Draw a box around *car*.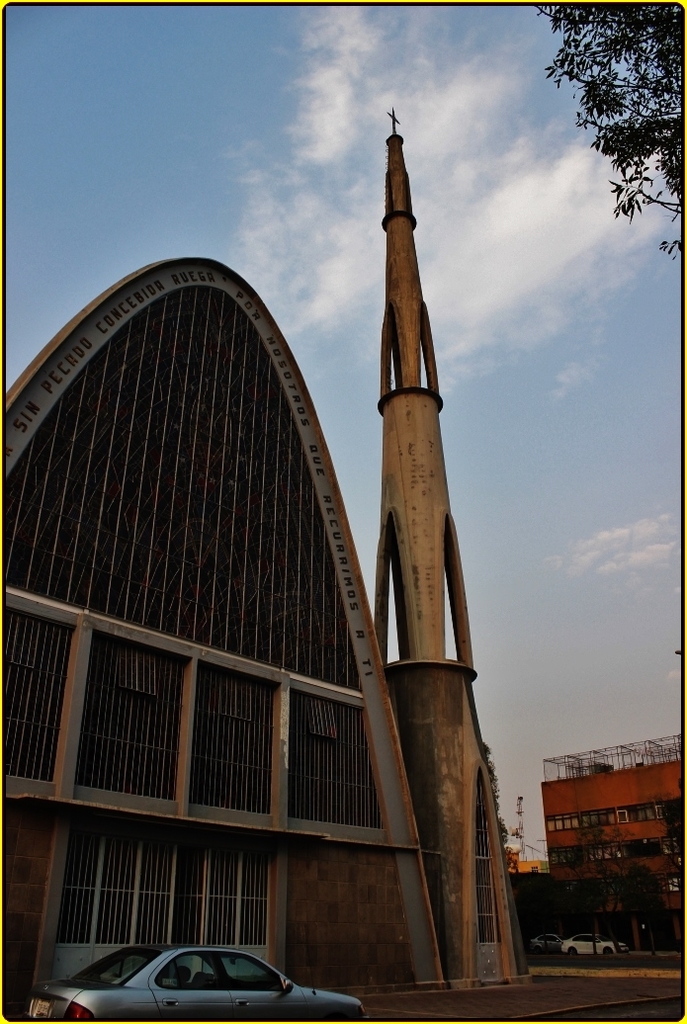
24, 939, 368, 1023.
